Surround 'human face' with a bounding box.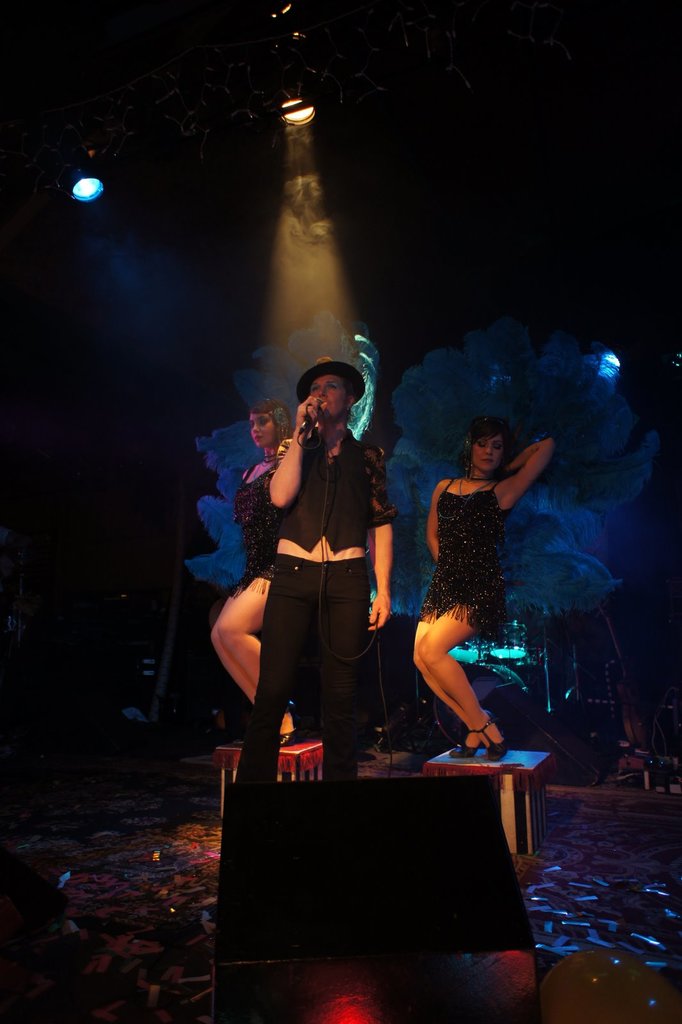
247, 409, 275, 454.
